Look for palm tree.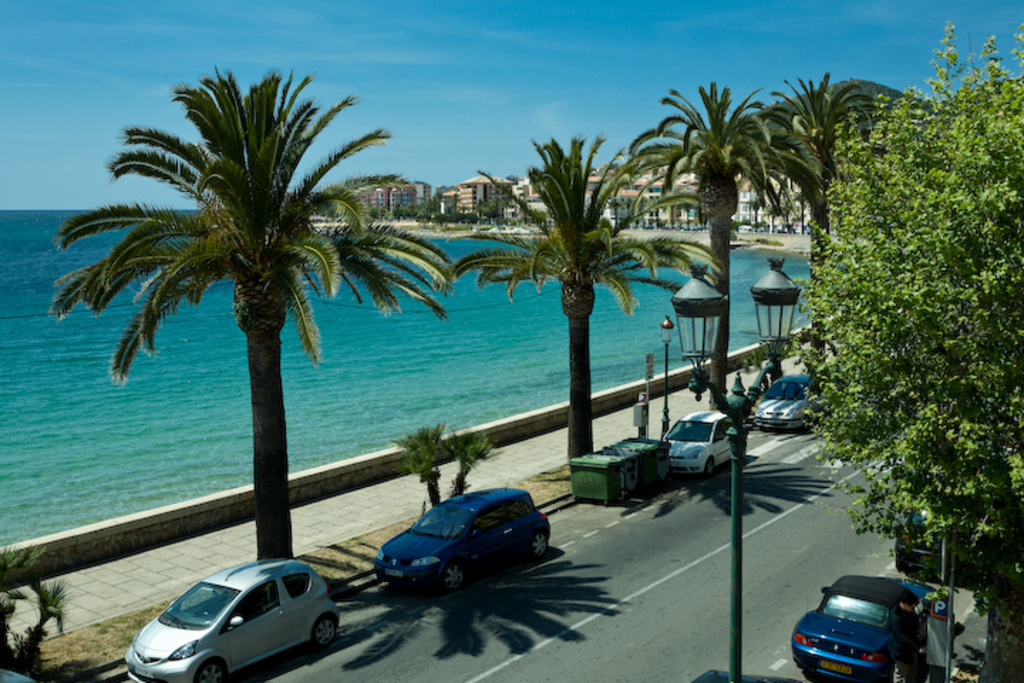
Found: 102:57:417:583.
